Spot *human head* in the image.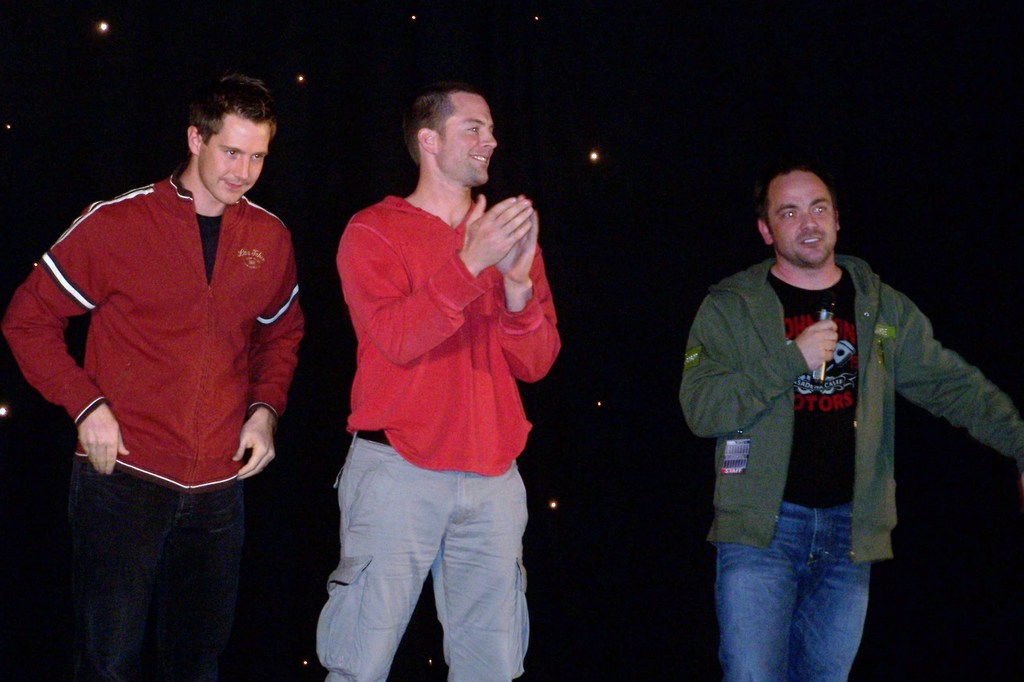
*human head* found at [left=184, top=77, right=280, bottom=206].
